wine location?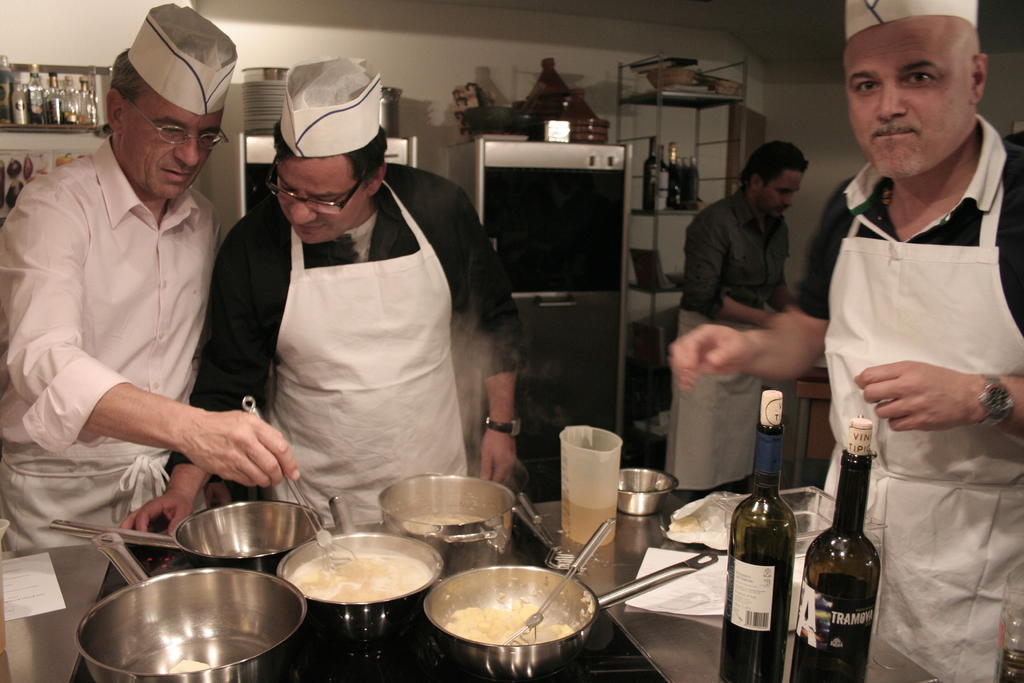
detection(666, 140, 697, 208)
